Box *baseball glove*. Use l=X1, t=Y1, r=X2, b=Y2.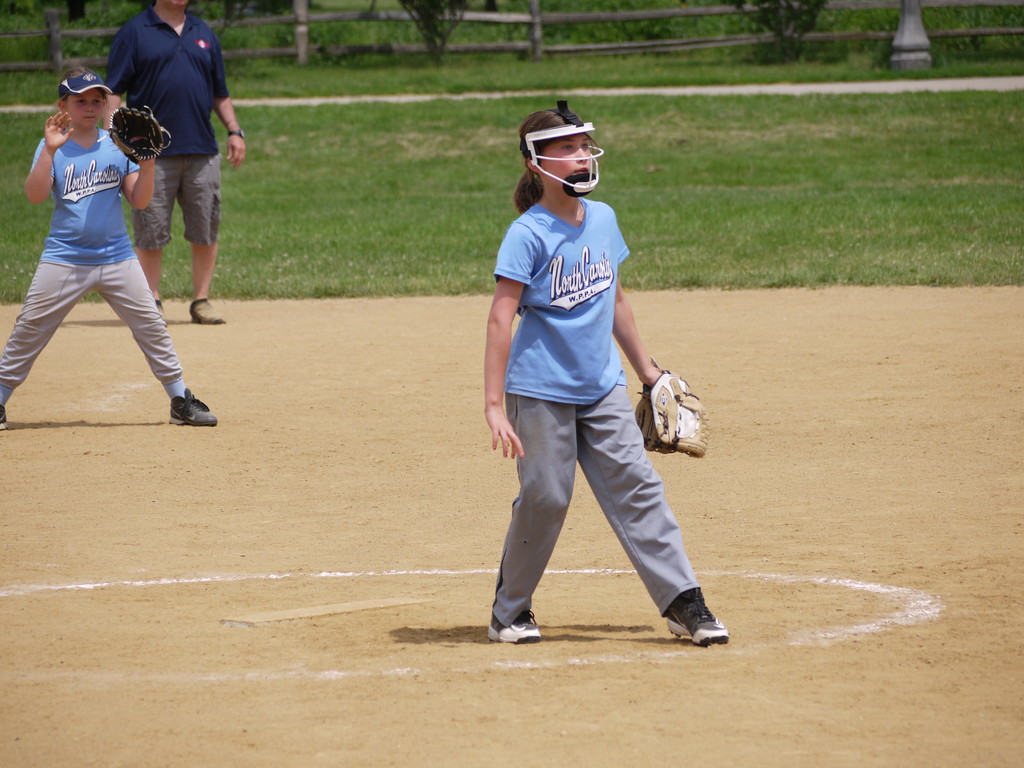
l=636, t=355, r=708, b=460.
